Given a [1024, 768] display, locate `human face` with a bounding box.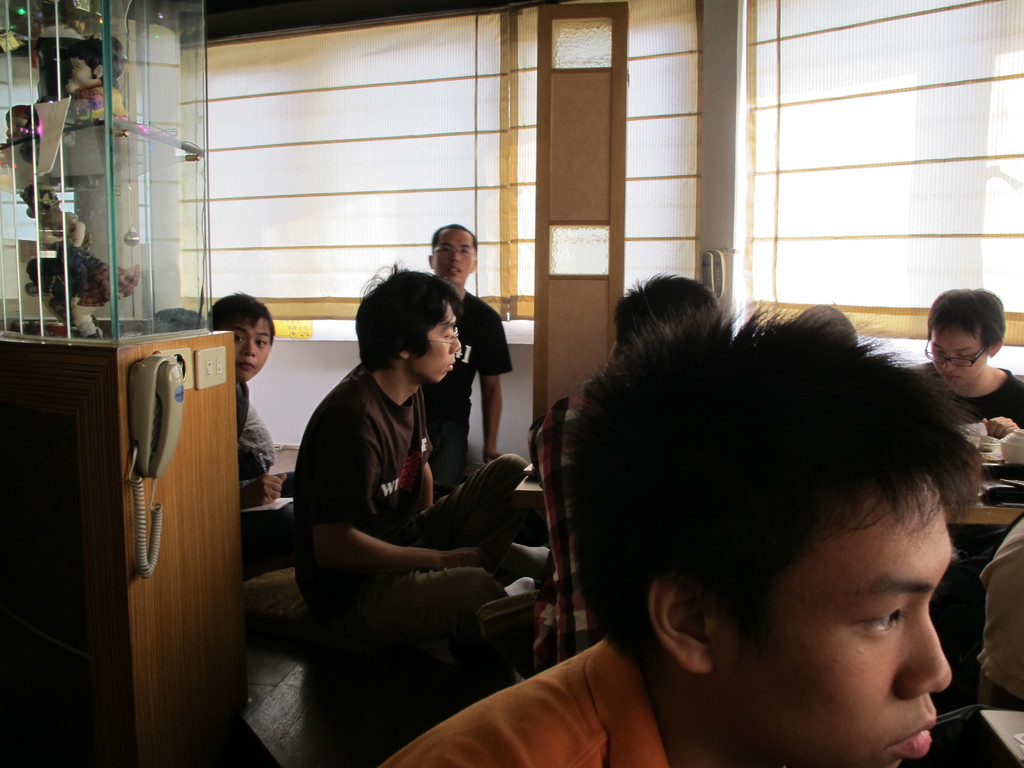
Located: {"left": 931, "top": 329, "right": 988, "bottom": 387}.
